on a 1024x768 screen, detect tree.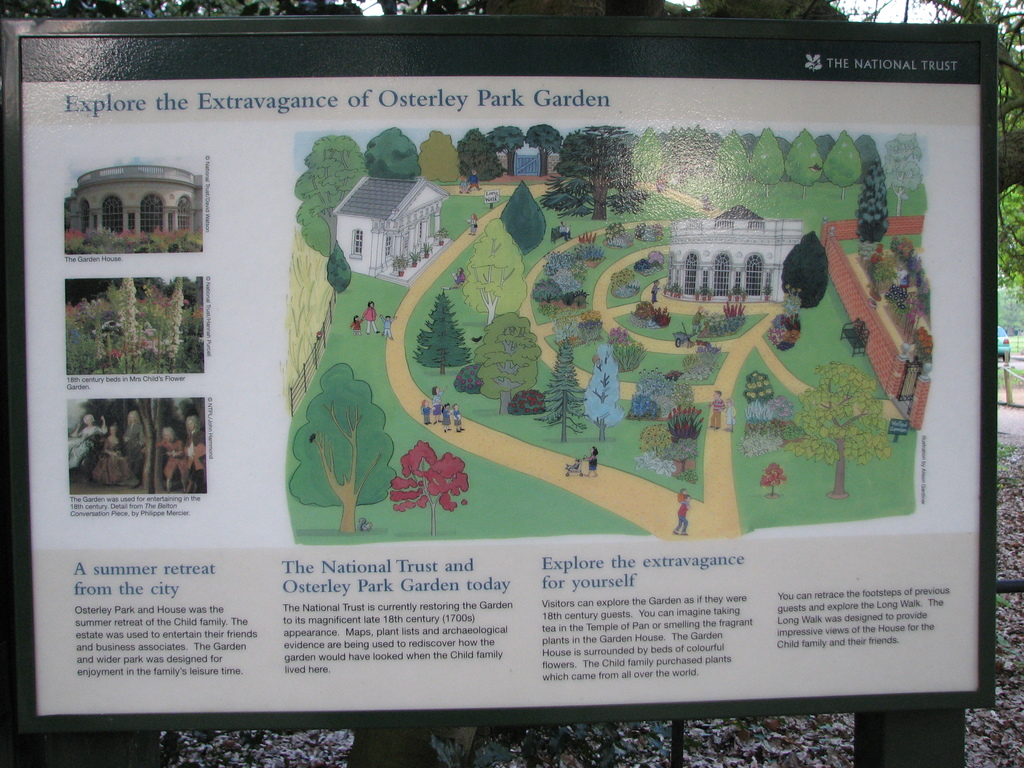
<bbox>294, 135, 368, 262</bbox>.
